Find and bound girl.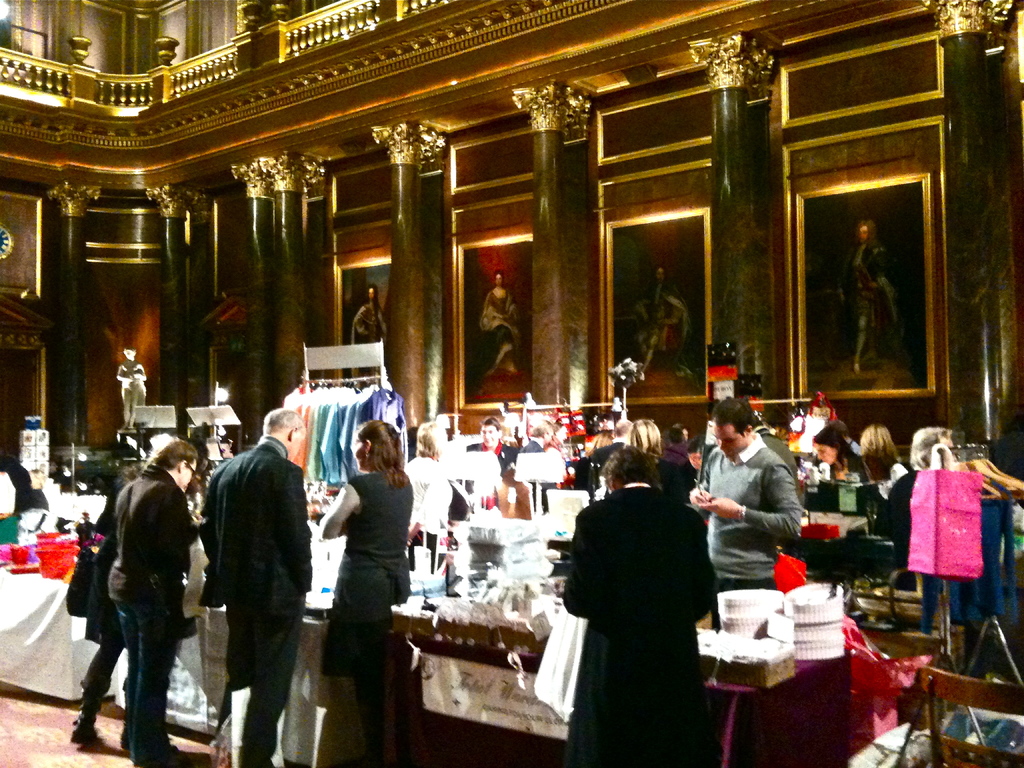
Bound: <box>351,284,387,387</box>.
